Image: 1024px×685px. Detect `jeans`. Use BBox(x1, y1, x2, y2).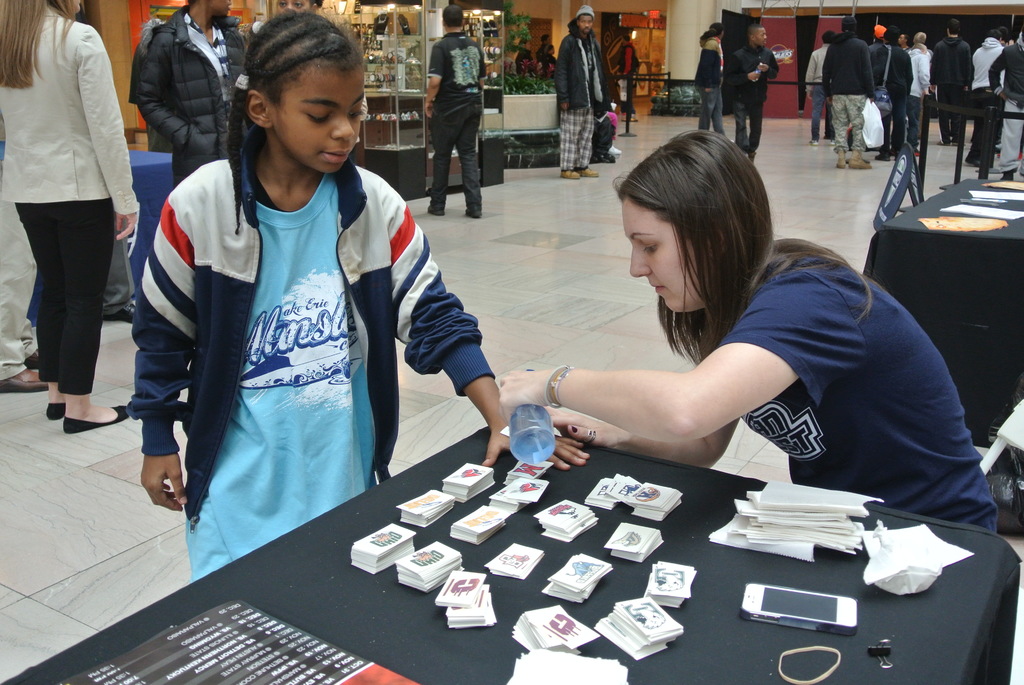
BBox(17, 200, 119, 391).
